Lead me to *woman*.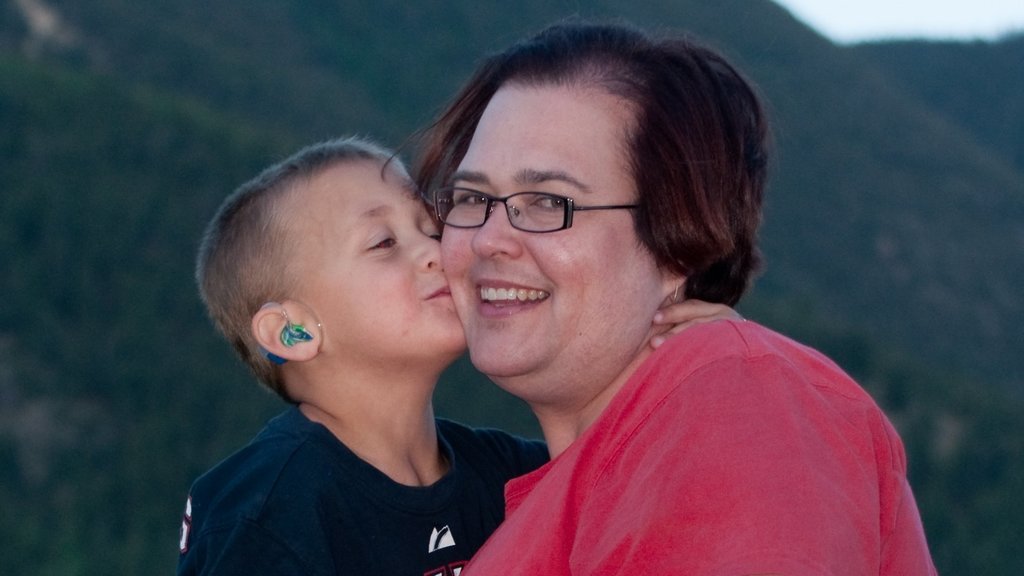
Lead to box(336, 39, 915, 575).
